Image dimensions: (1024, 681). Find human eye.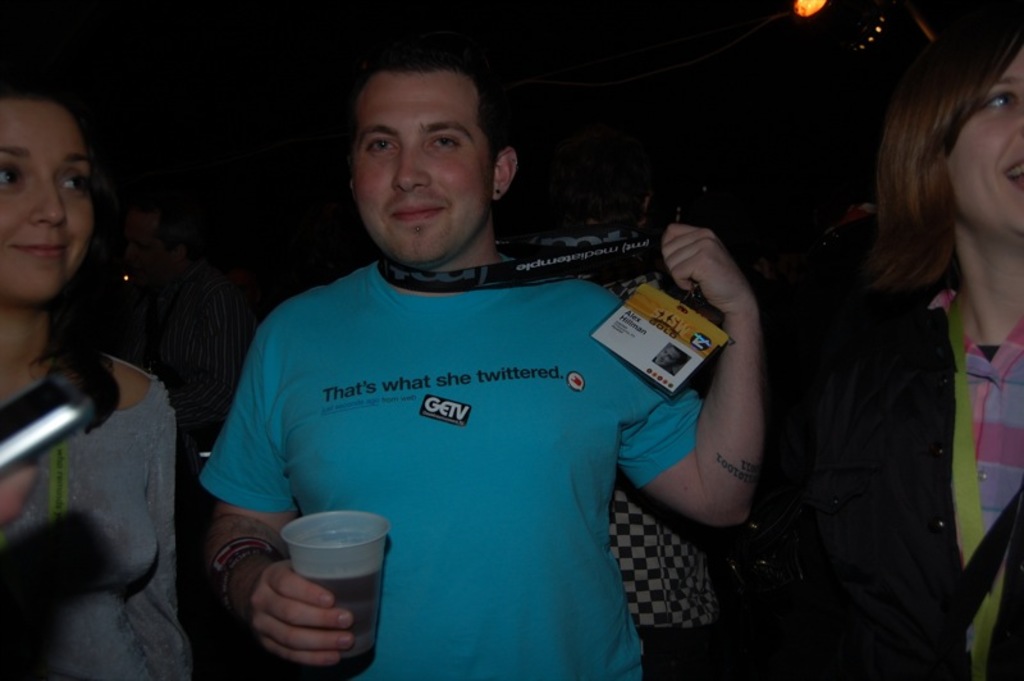
982:87:1019:114.
